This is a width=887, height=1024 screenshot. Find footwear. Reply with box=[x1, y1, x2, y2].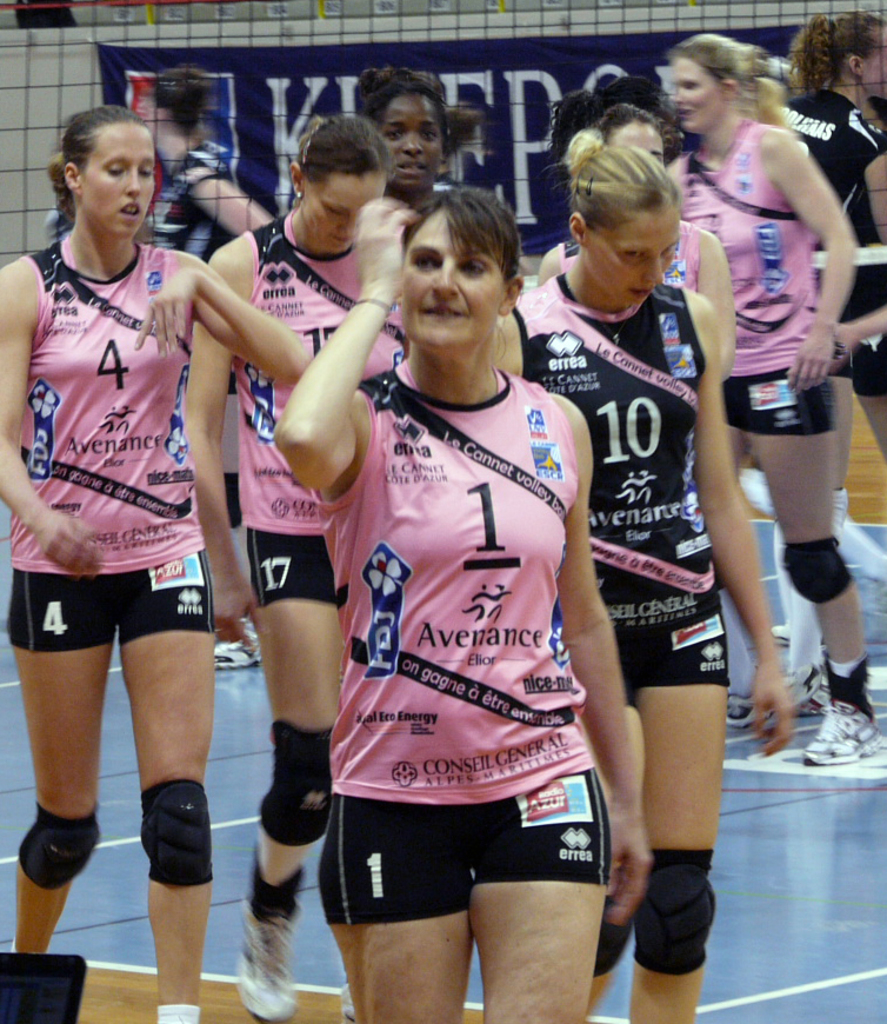
box=[798, 697, 881, 762].
